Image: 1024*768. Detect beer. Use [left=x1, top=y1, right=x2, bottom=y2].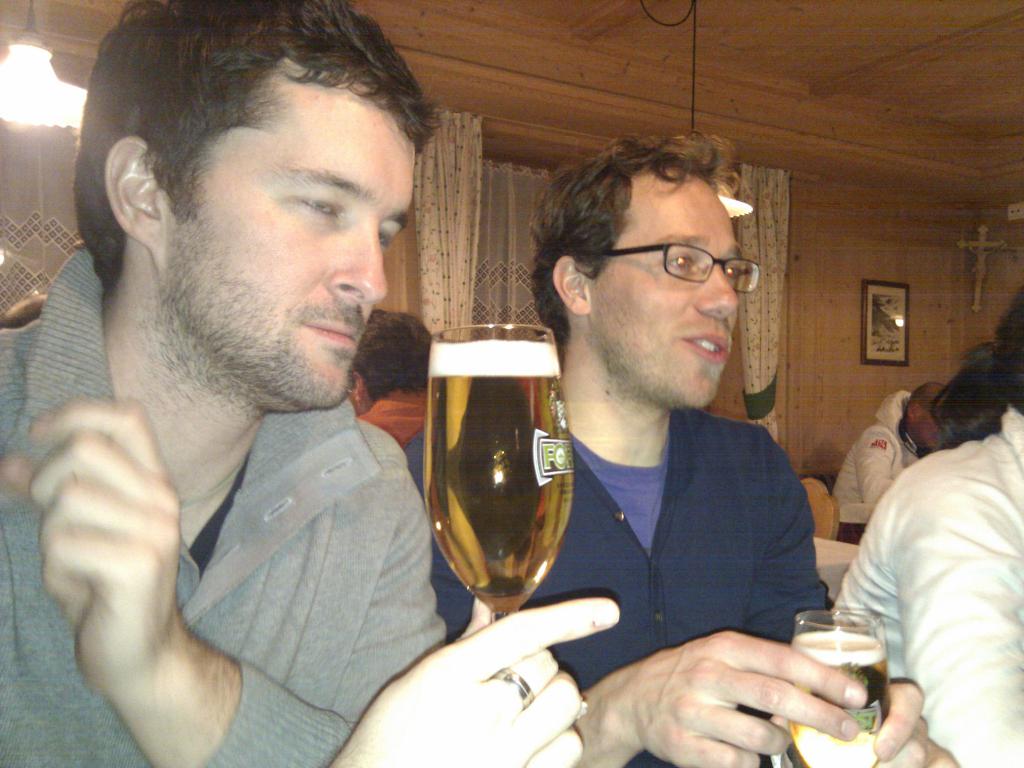
[left=417, top=307, right=572, bottom=664].
